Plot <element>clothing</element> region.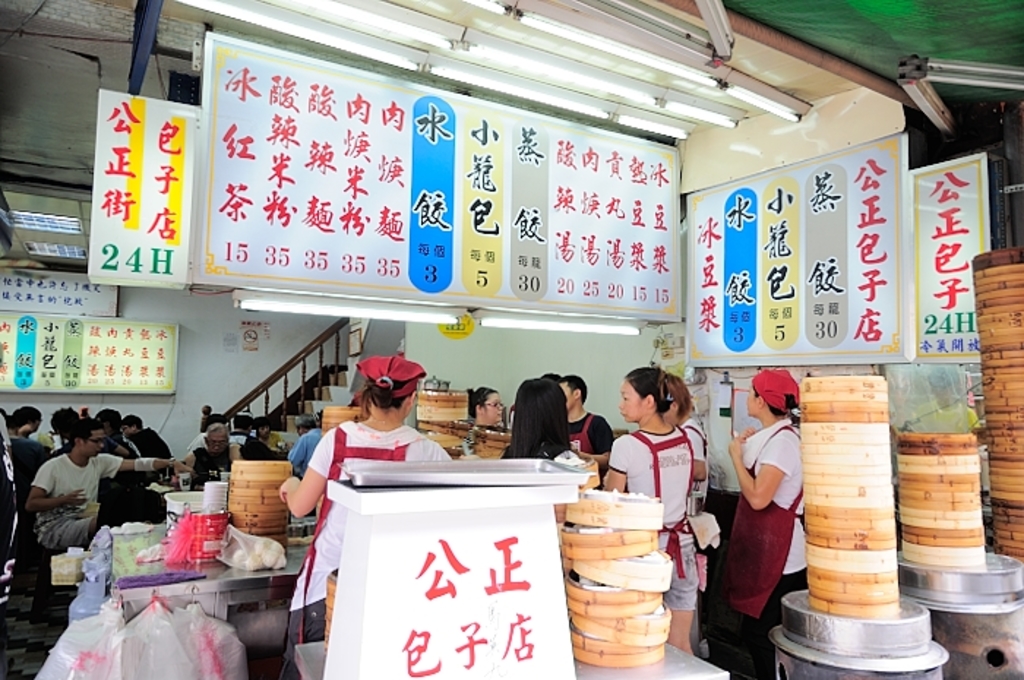
Plotted at x1=711, y1=417, x2=813, y2=626.
